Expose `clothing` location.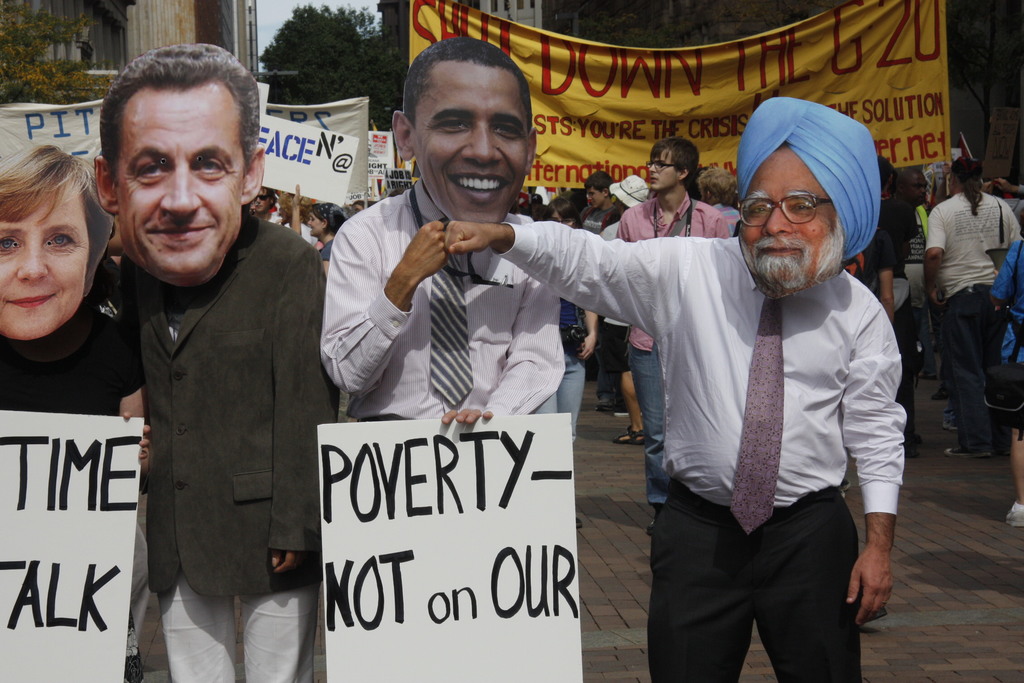
Exposed at region(925, 185, 1021, 450).
